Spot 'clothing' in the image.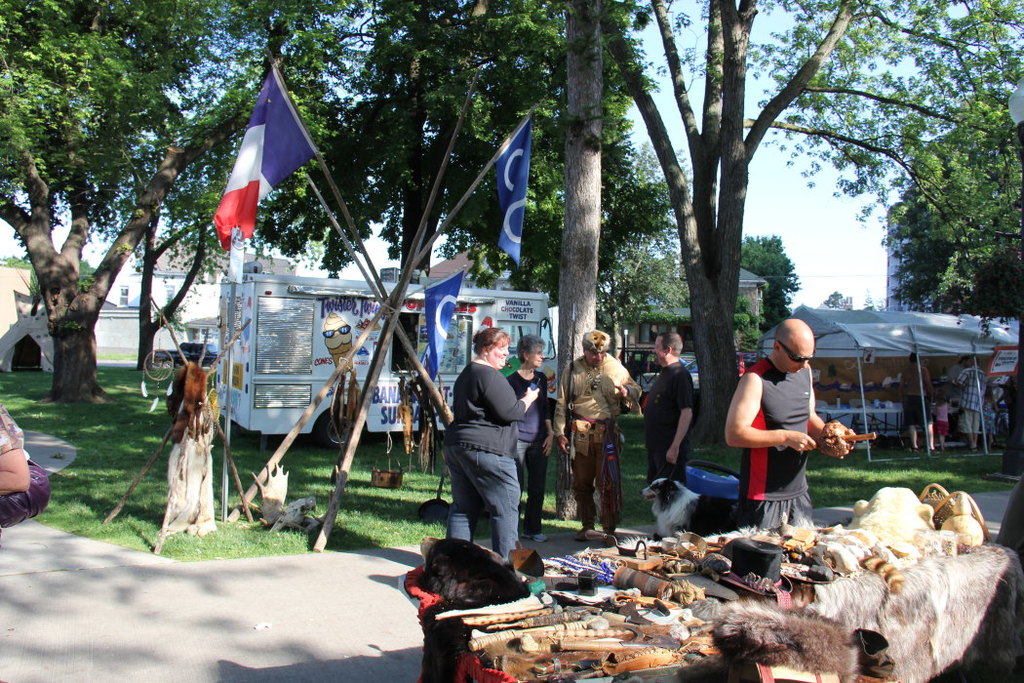
'clothing' found at left=501, top=370, right=551, bottom=530.
